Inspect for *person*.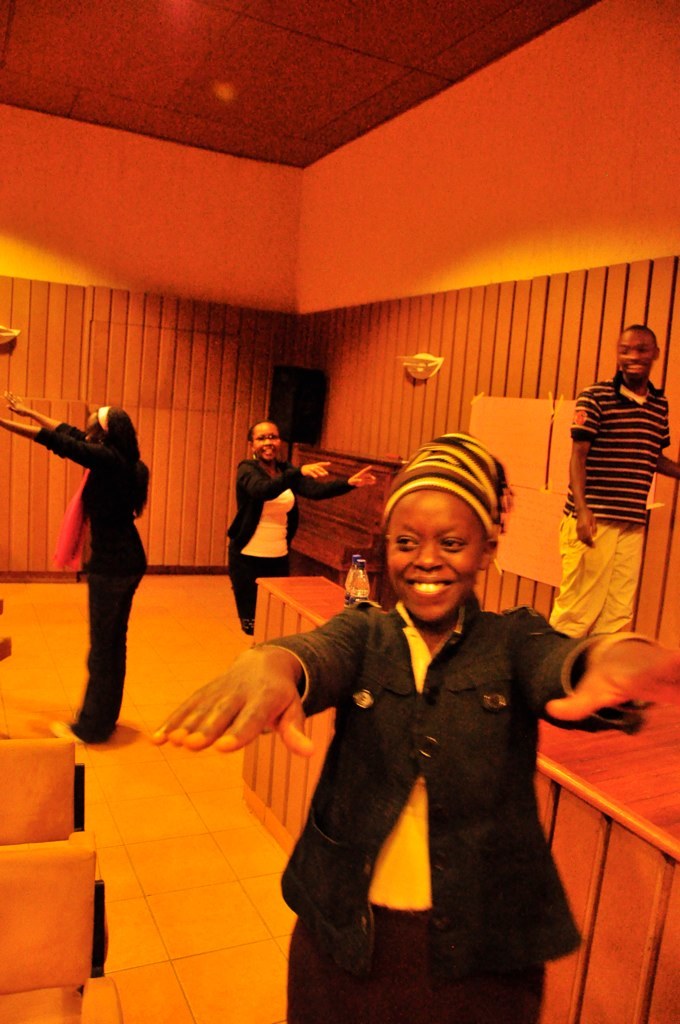
Inspection: (151,430,679,1023).
